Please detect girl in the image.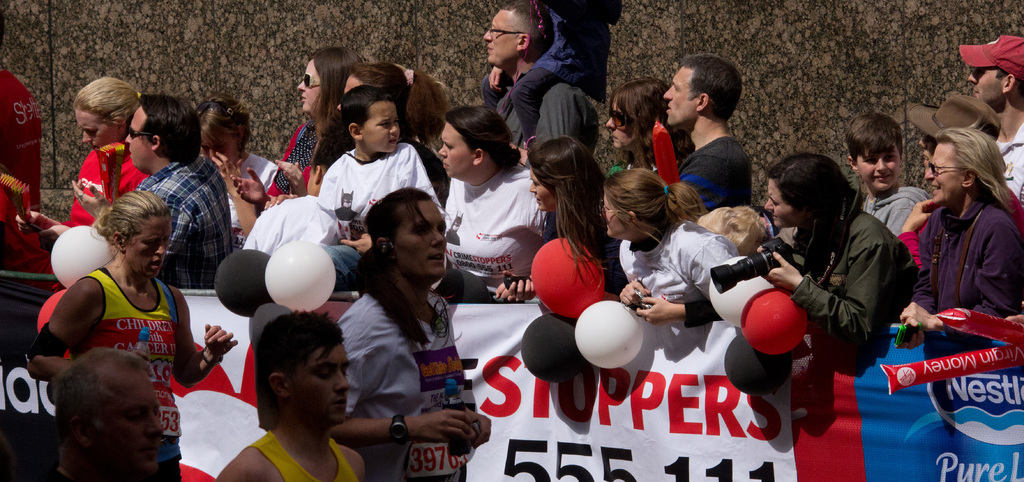
[left=22, top=185, right=240, bottom=481].
